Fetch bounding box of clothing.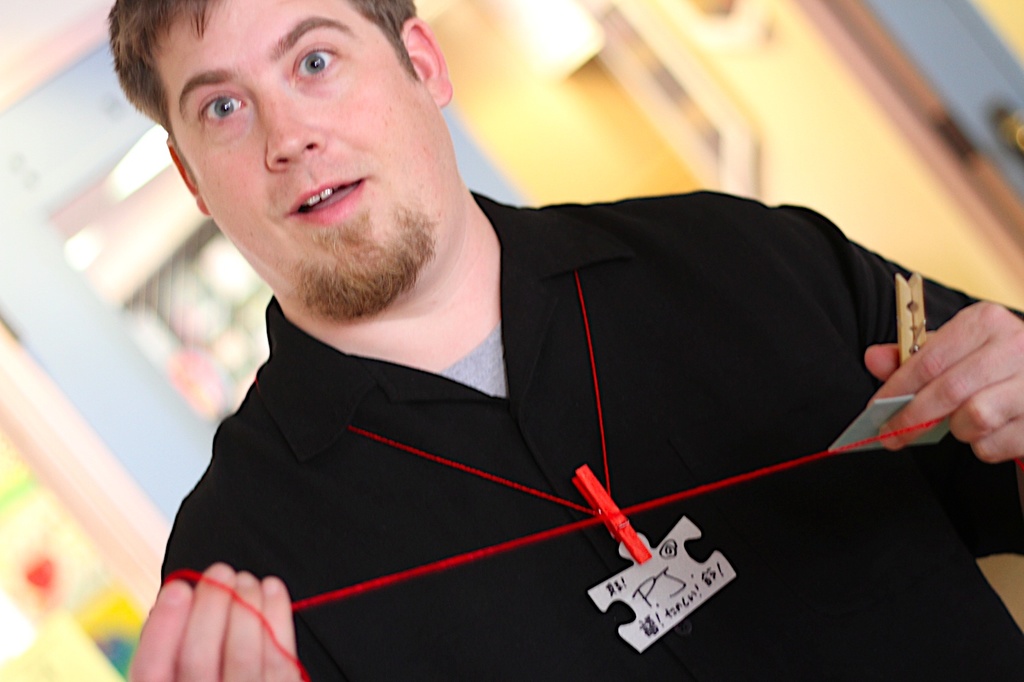
Bbox: x1=138 y1=147 x2=959 y2=667.
